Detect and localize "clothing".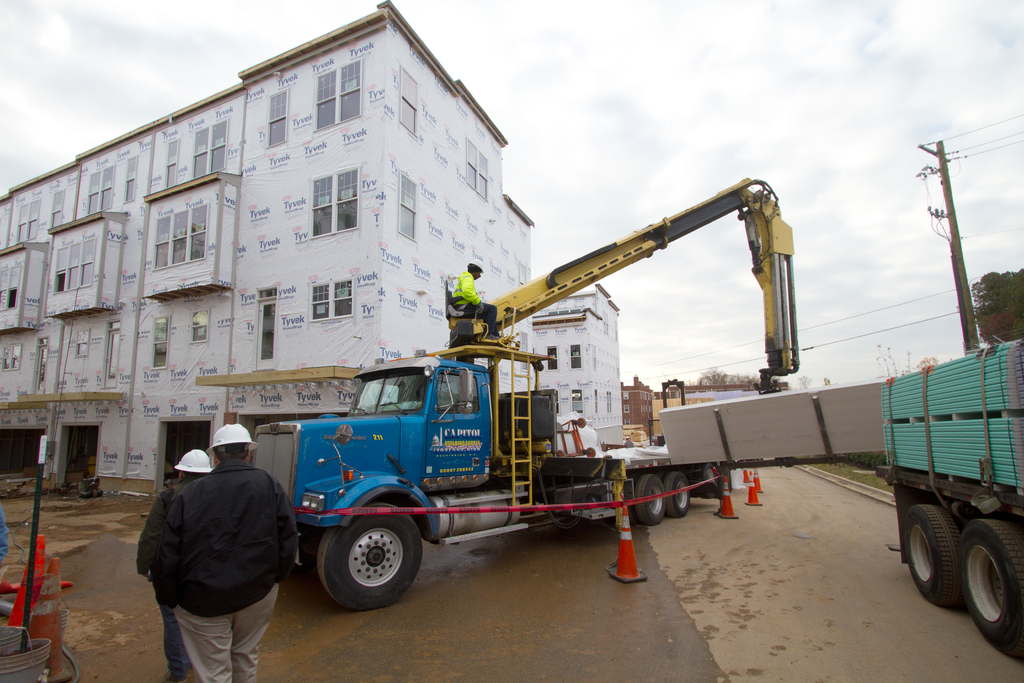
Localized at rect(451, 264, 502, 340).
